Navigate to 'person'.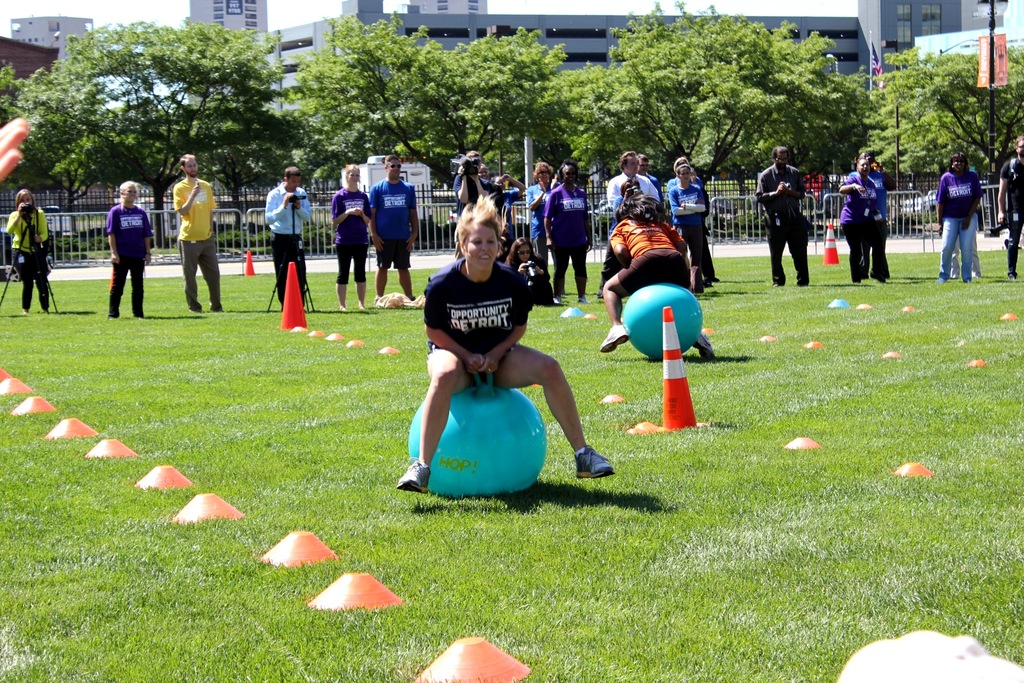
Navigation target: l=935, t=156, r=981, b=283.
